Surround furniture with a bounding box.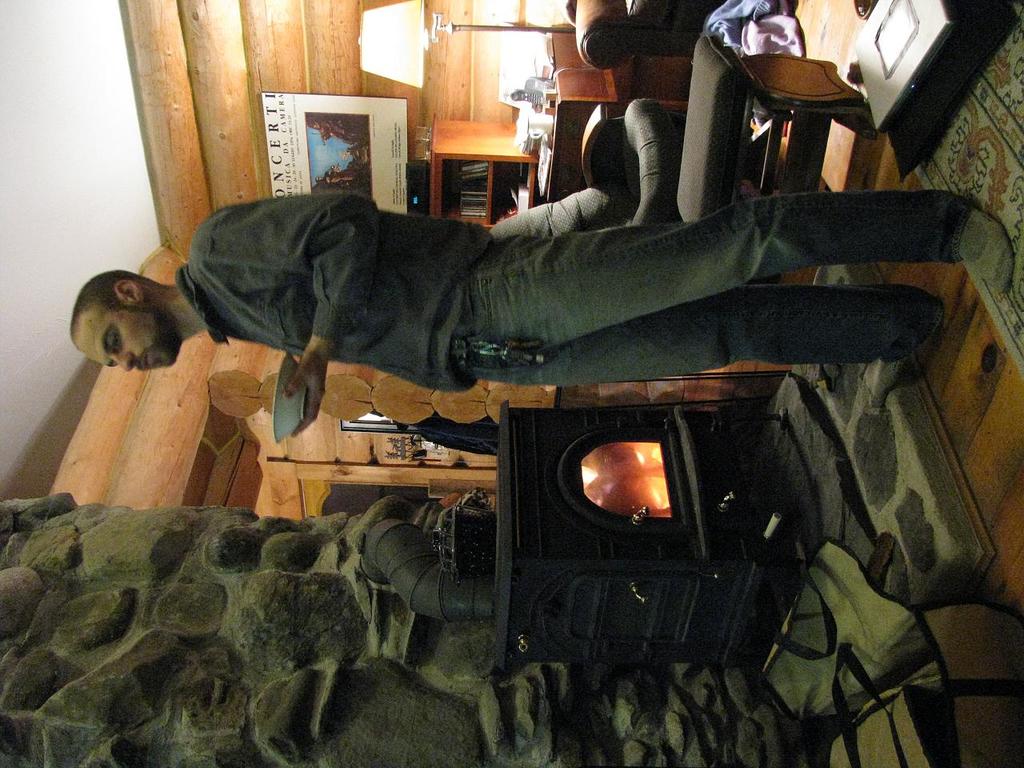
select_region(550, 26, 608, 204).
